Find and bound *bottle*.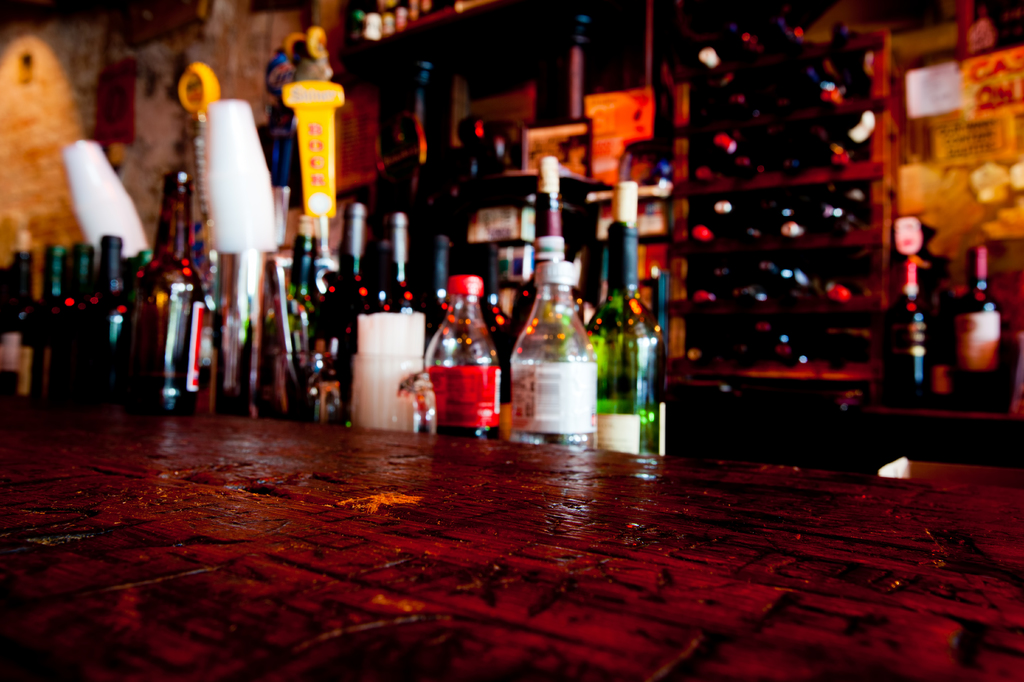
Bound: [712, 189, 742, 225].
